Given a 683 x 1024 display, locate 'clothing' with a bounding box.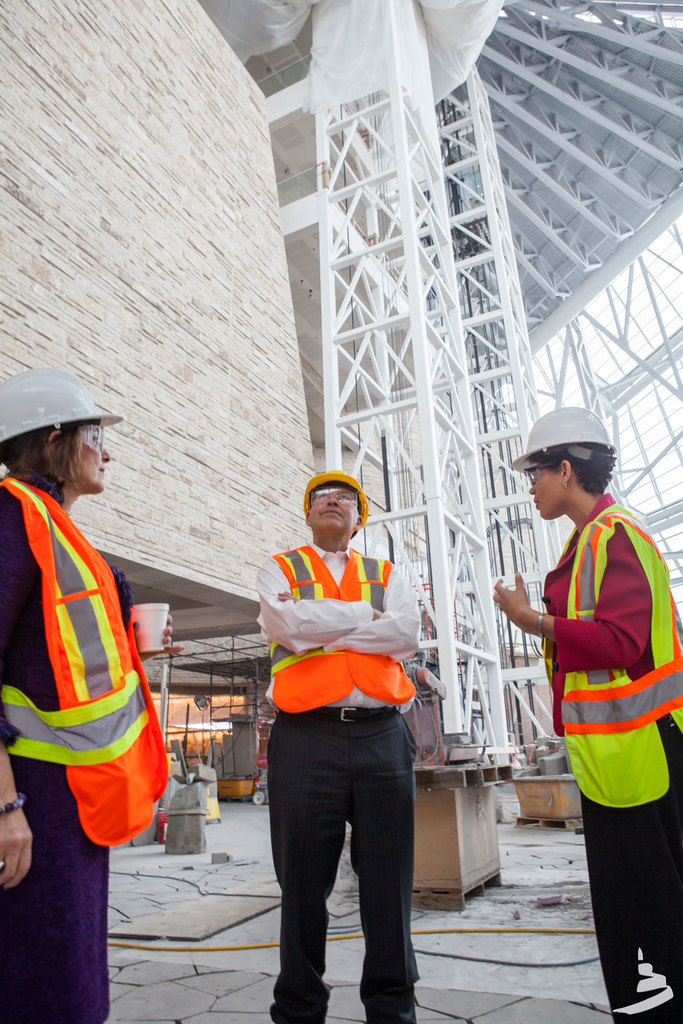
Located: bbox=(533, 497, 673, 1023).
